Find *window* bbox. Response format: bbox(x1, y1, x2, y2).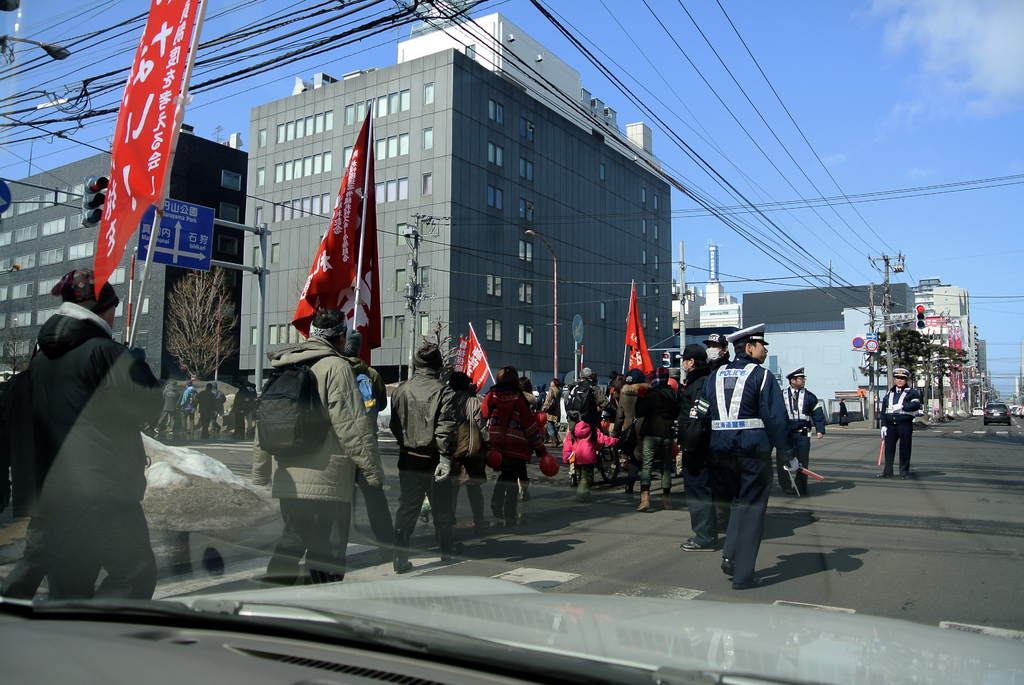
bbox(387, 133, 397, 159).
